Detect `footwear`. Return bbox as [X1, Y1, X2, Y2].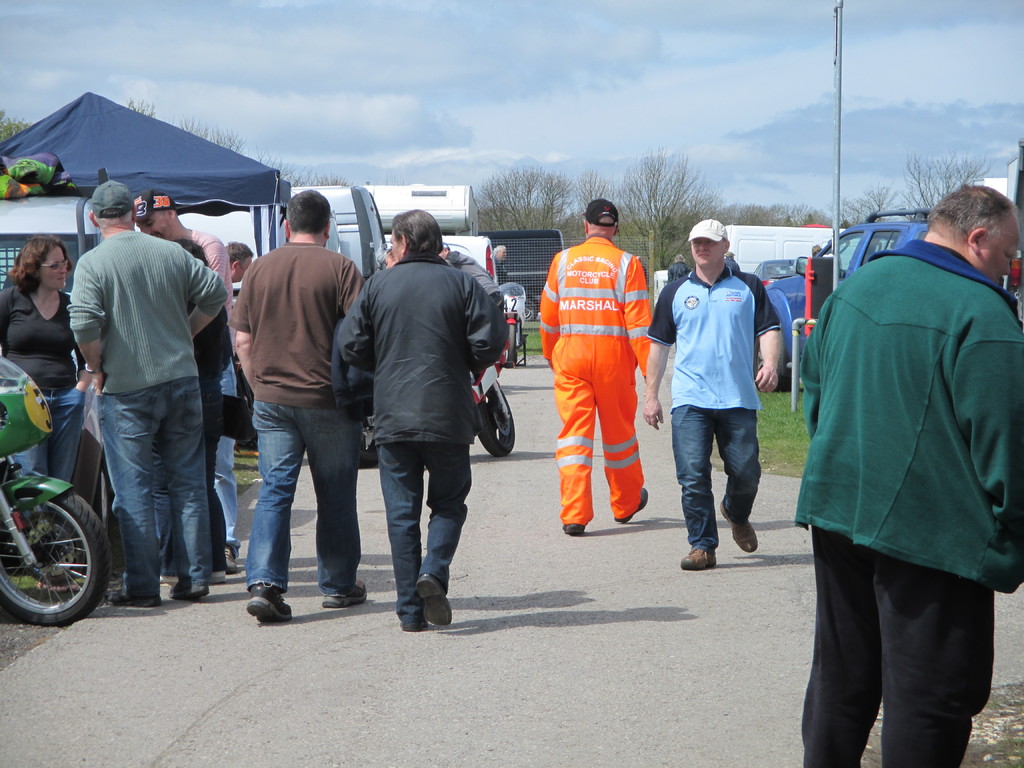
[614, 486, 651, 526].
